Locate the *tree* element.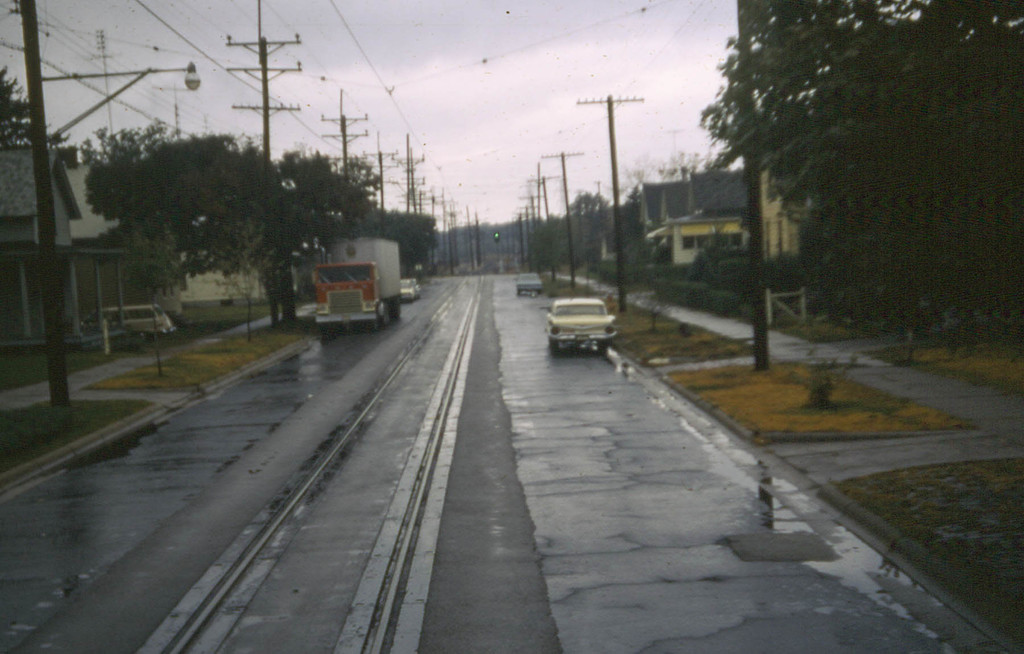
Element bbox: locate(0, 68, 64, 150).
